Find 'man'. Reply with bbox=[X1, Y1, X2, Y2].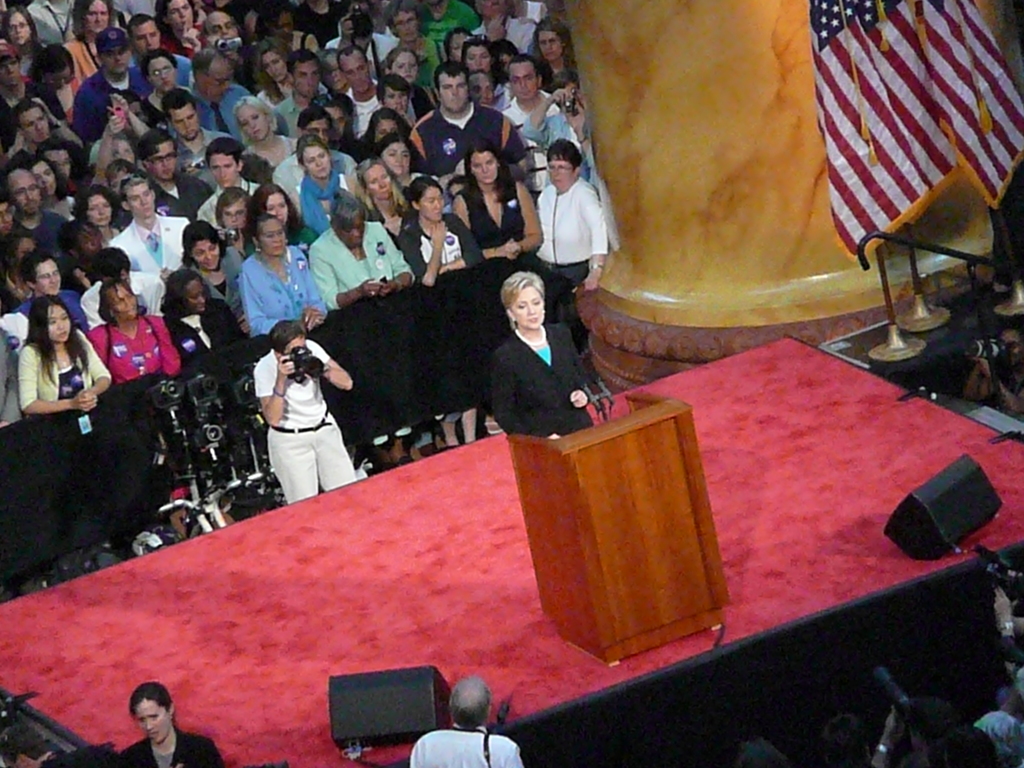
bbox=[191, 44, 246, 132].
